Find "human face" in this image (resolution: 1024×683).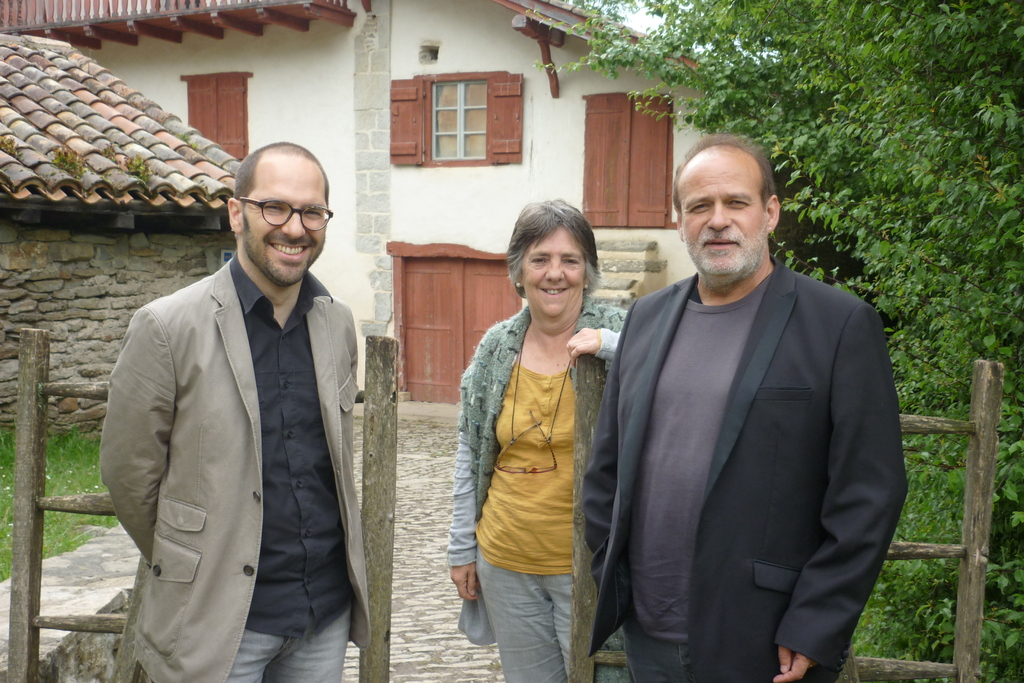
crop(241, 158, 328, 284).
